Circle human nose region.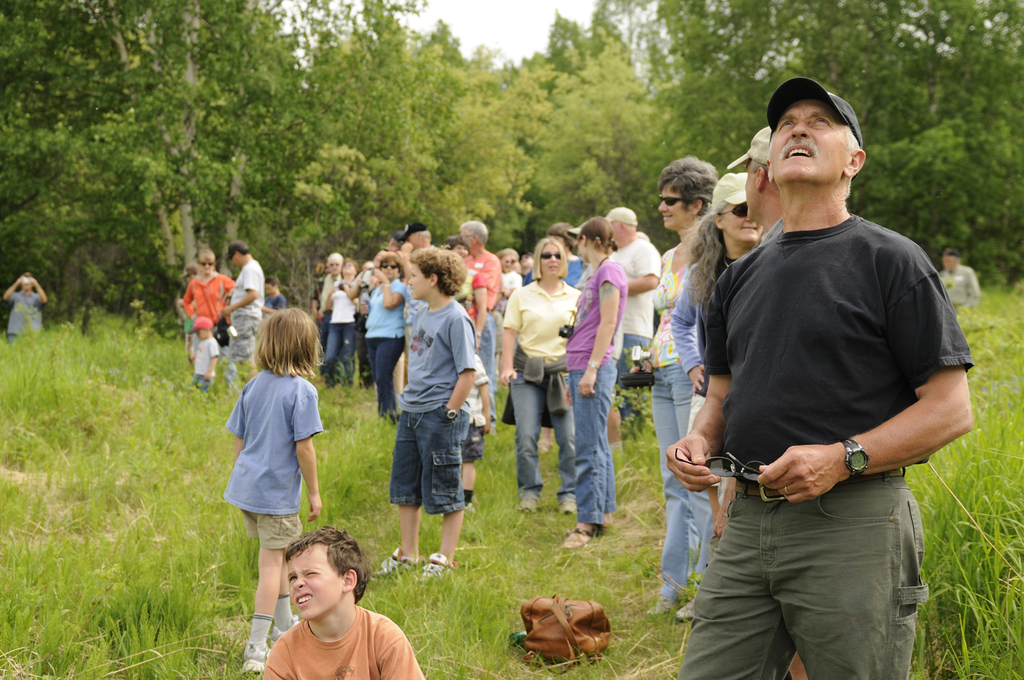
Region: crop(407, 276, 411, 283).
